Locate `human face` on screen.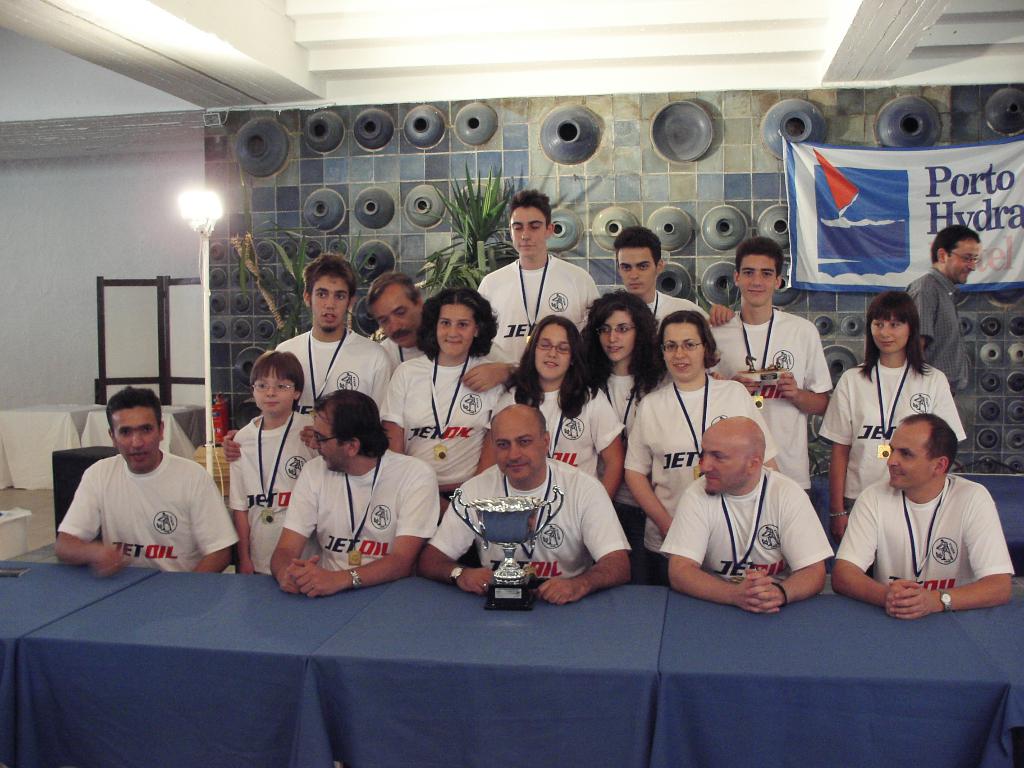
On screen at pyautogui.locateOnScreen(438, 306, 470, 352).
